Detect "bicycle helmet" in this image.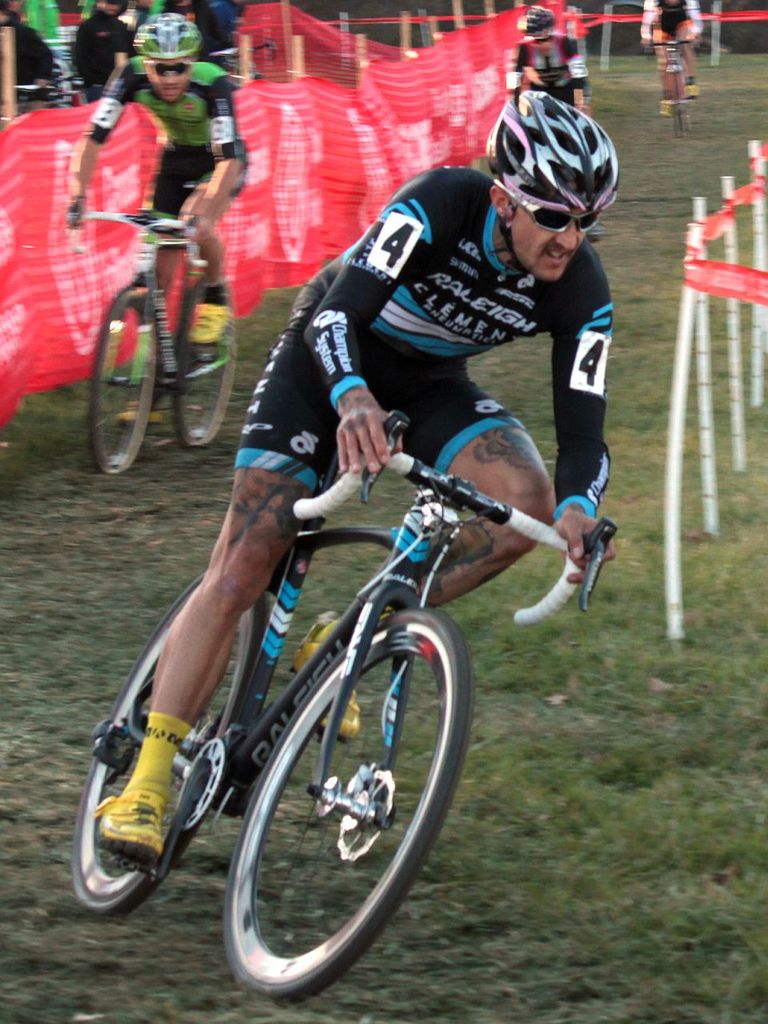
Detection: 518/4/557/29.
